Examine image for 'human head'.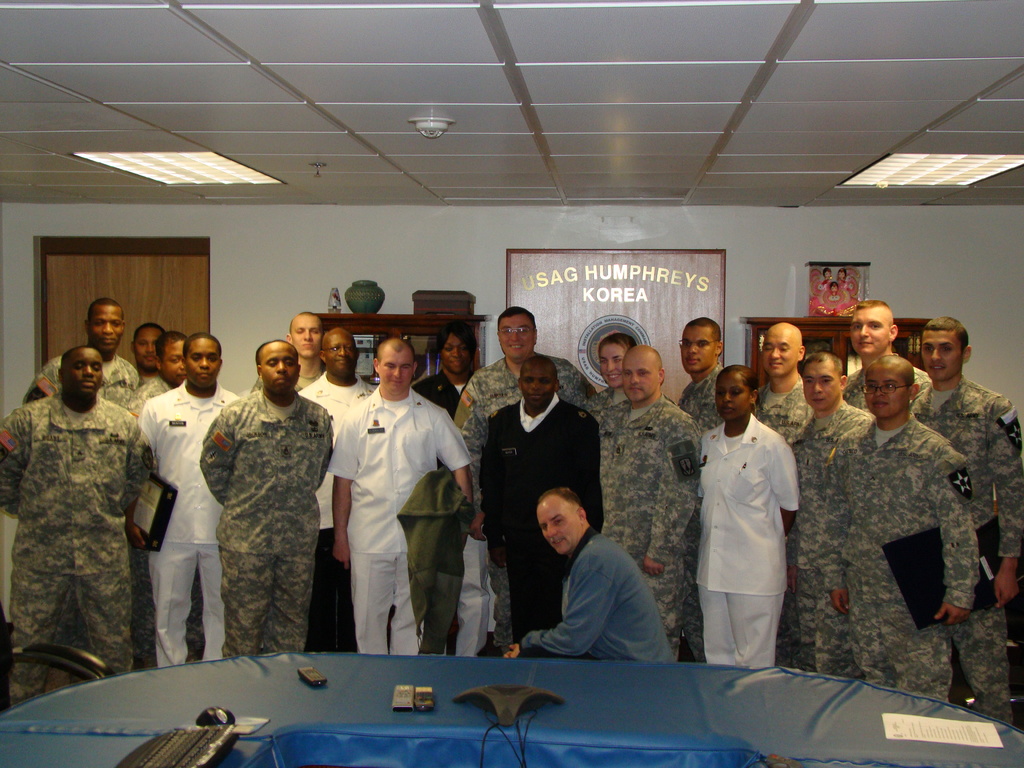
Examination result: bbox=[836, 268, 849, 285].
